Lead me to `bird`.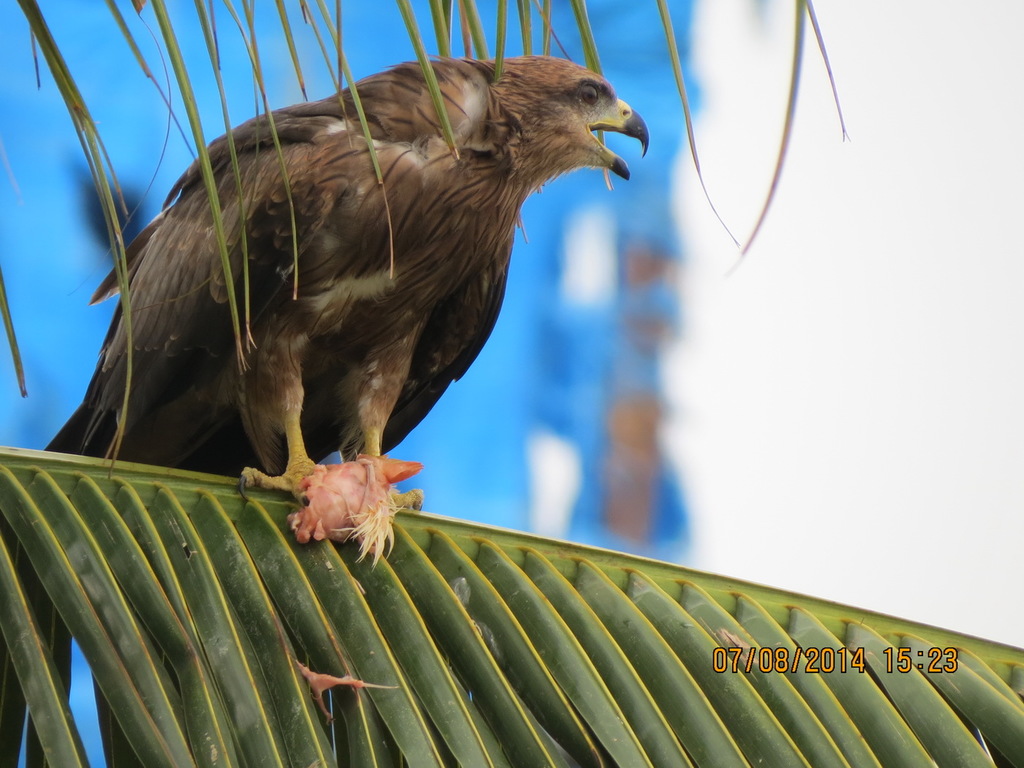
Lead to 33/40/644/550.
